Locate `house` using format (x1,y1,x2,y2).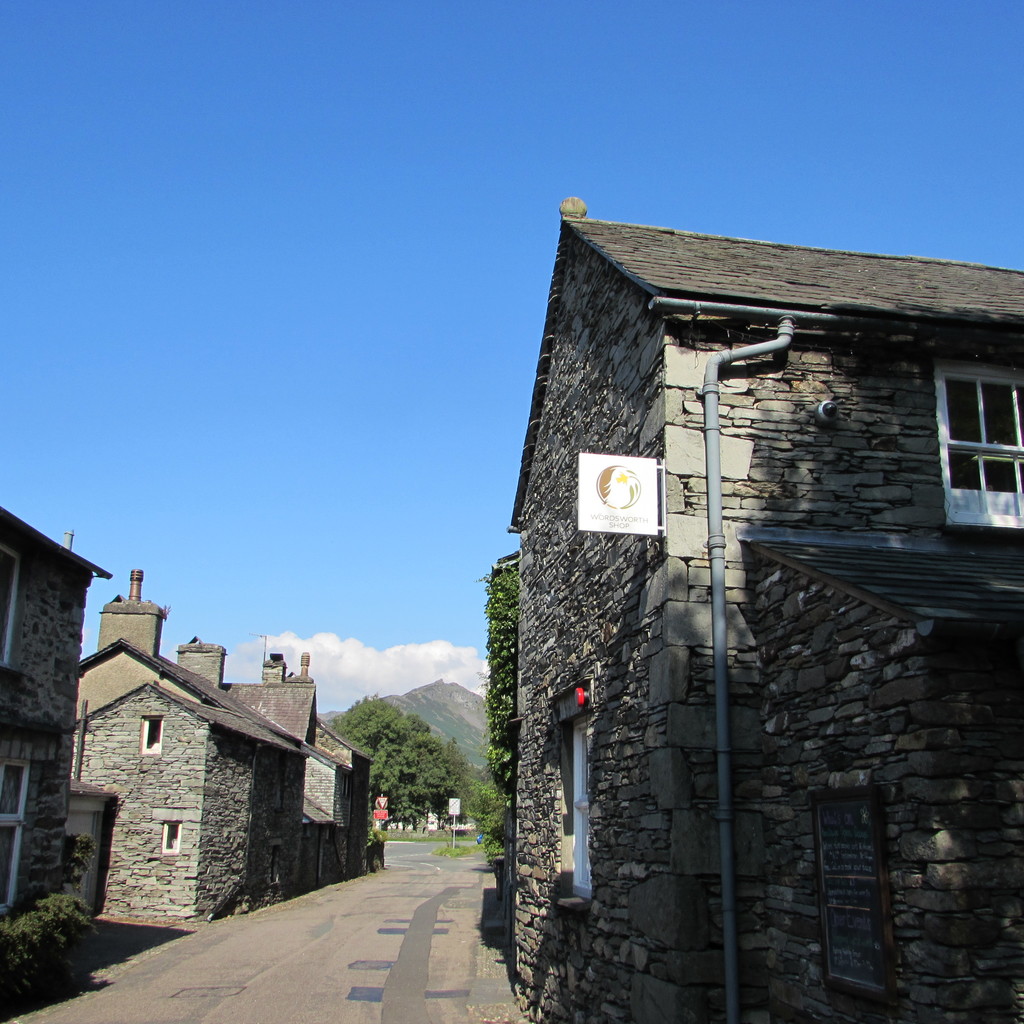
(166,634,322,906).
